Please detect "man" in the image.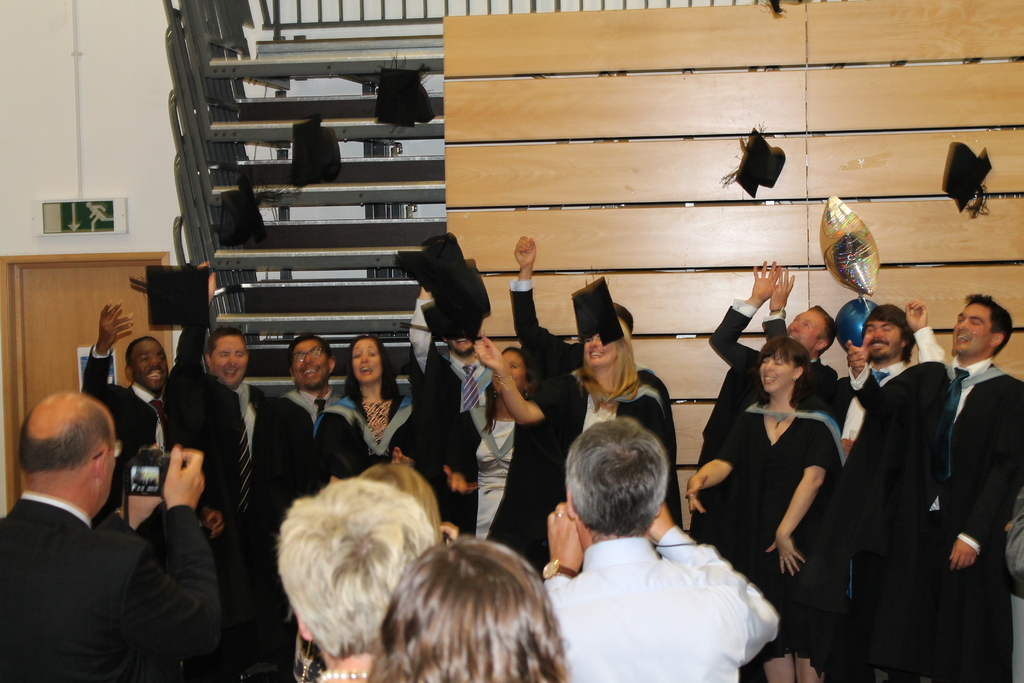
box(7, 384, 204, 677).
